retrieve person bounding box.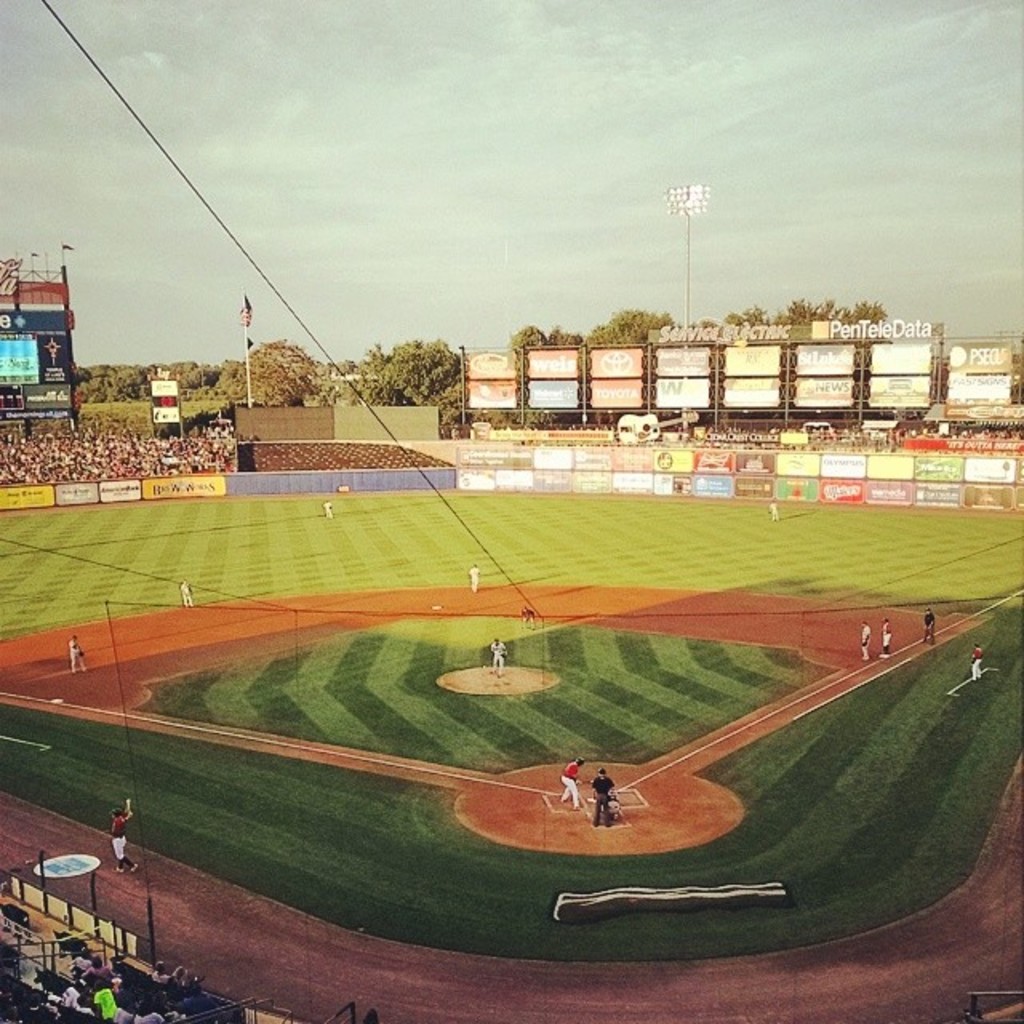
Bounding box: detection(485, 643, 520, 686).
